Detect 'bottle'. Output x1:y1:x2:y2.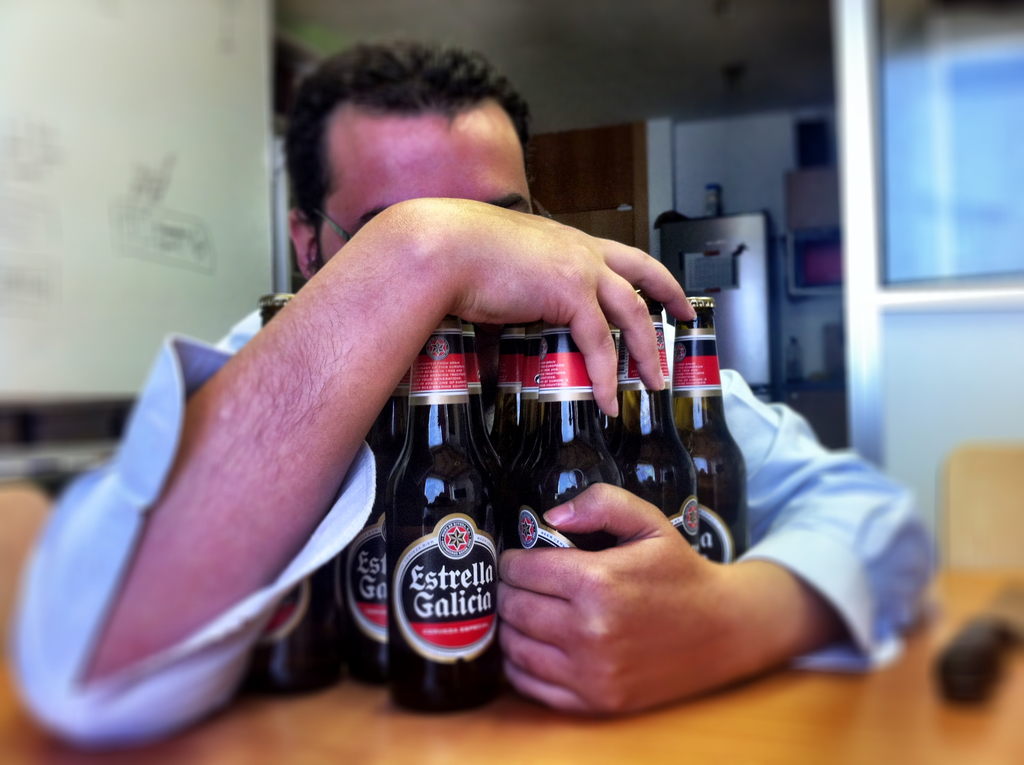
593:276:704:549.
